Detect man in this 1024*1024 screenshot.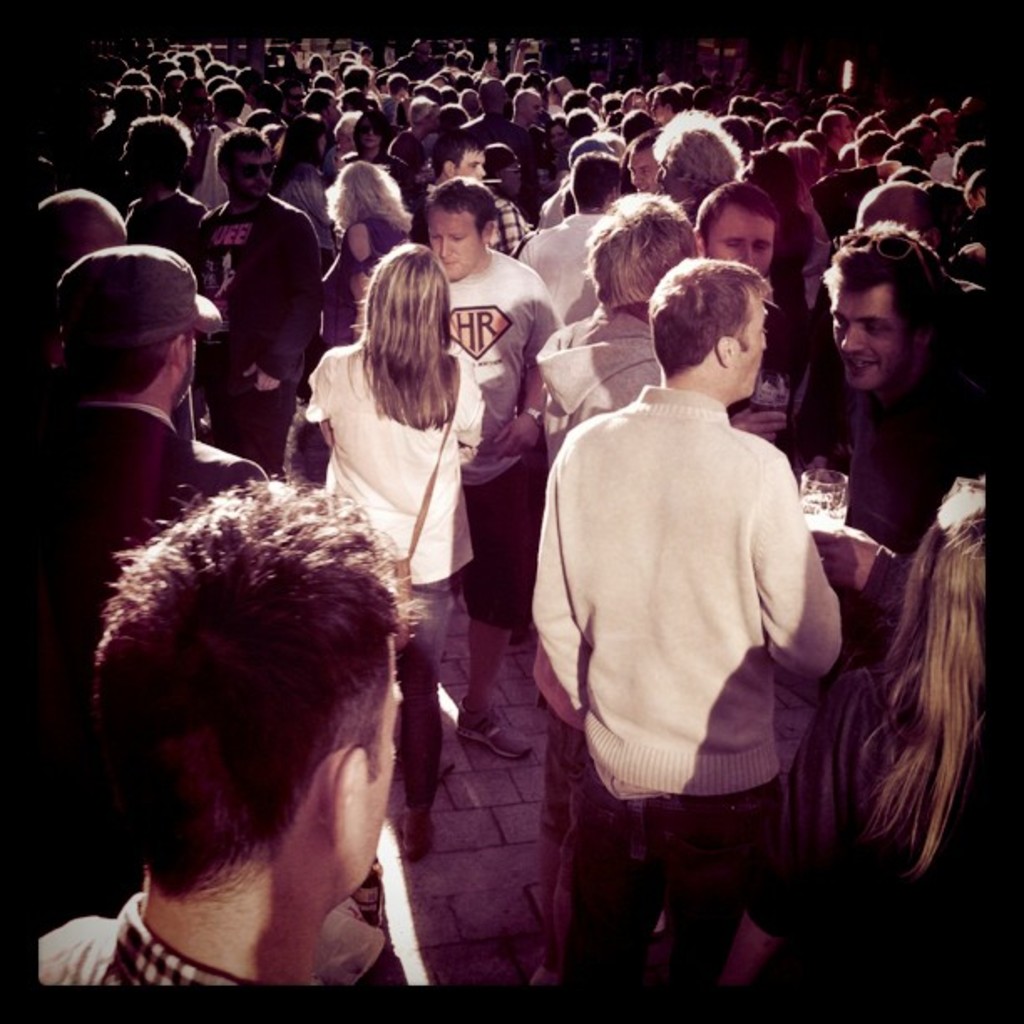
Detection: <bbox>805, 214, 996, 616</bbox>.
